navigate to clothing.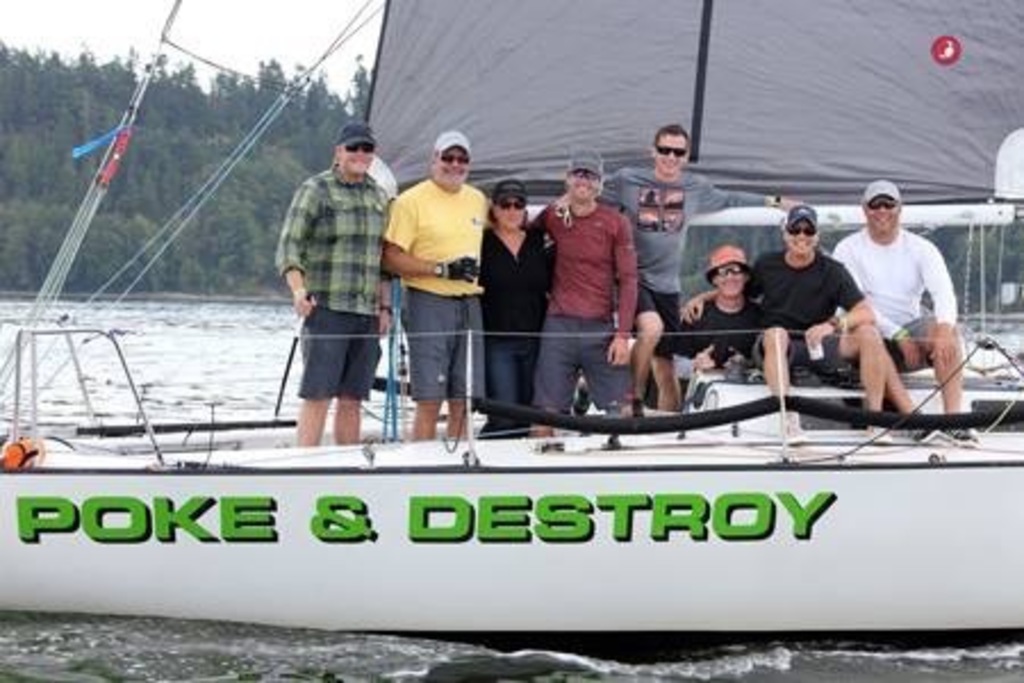
Navigation target: select_region(639, 285, 680, 353).
